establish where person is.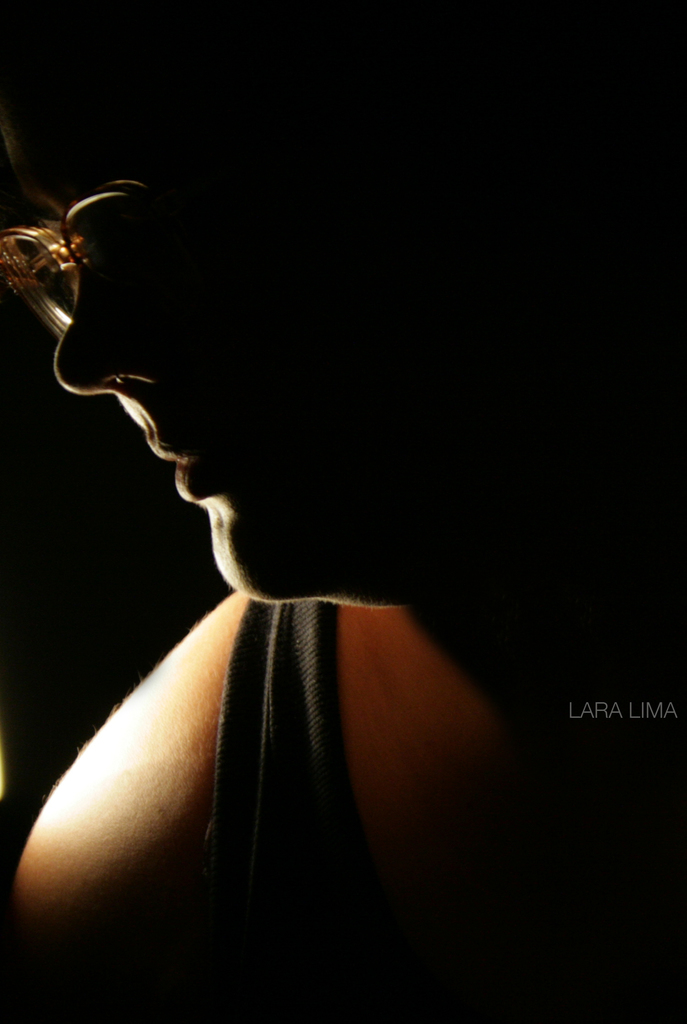
Established at <bbox>0, 0, 686, 1023</bbox>.
